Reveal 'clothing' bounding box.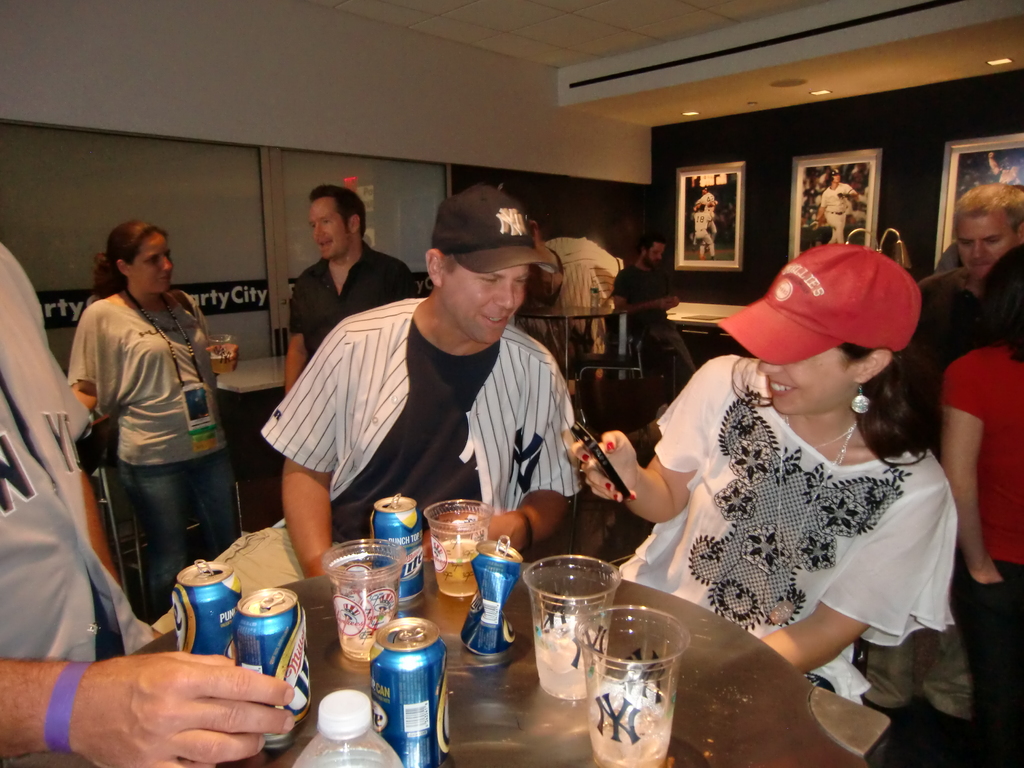
Revealed: BBox(607, 259, 694, 378).
